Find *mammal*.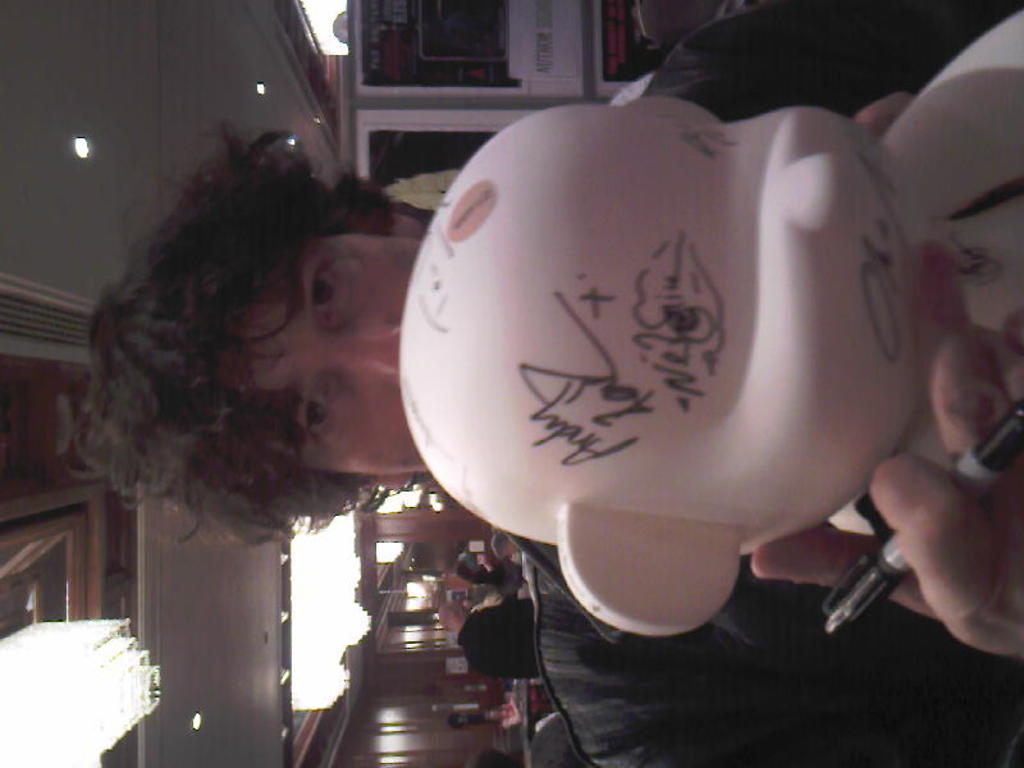
select_region(493, 534, 531, 559).
